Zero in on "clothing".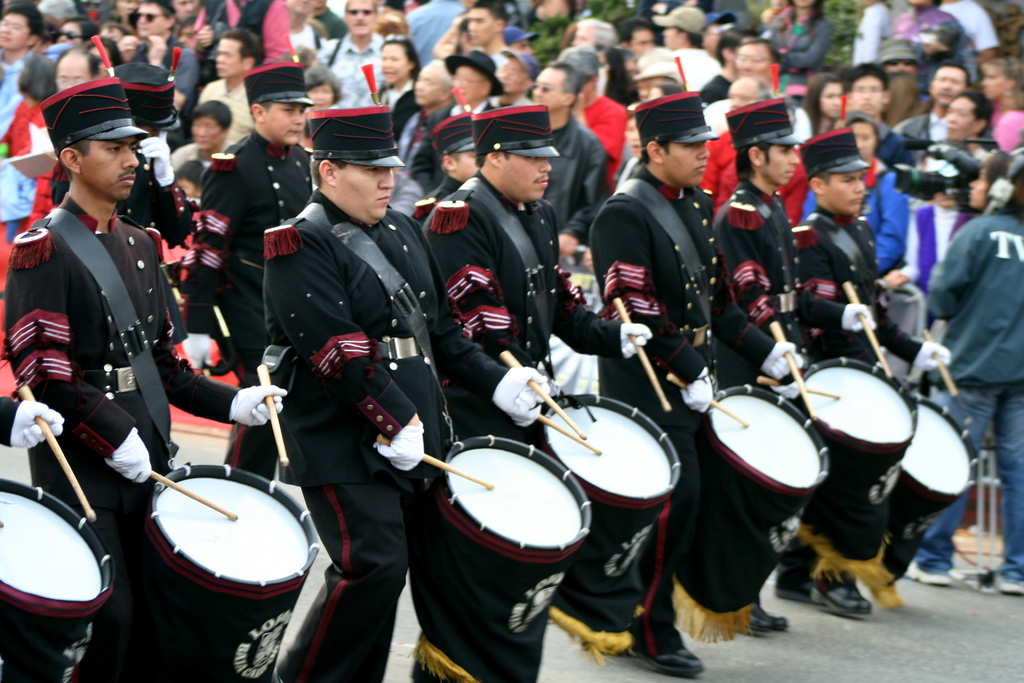
Zeroed in: {"x1": 705, "y1": 92, "x2": 812, "y2": 135}.
